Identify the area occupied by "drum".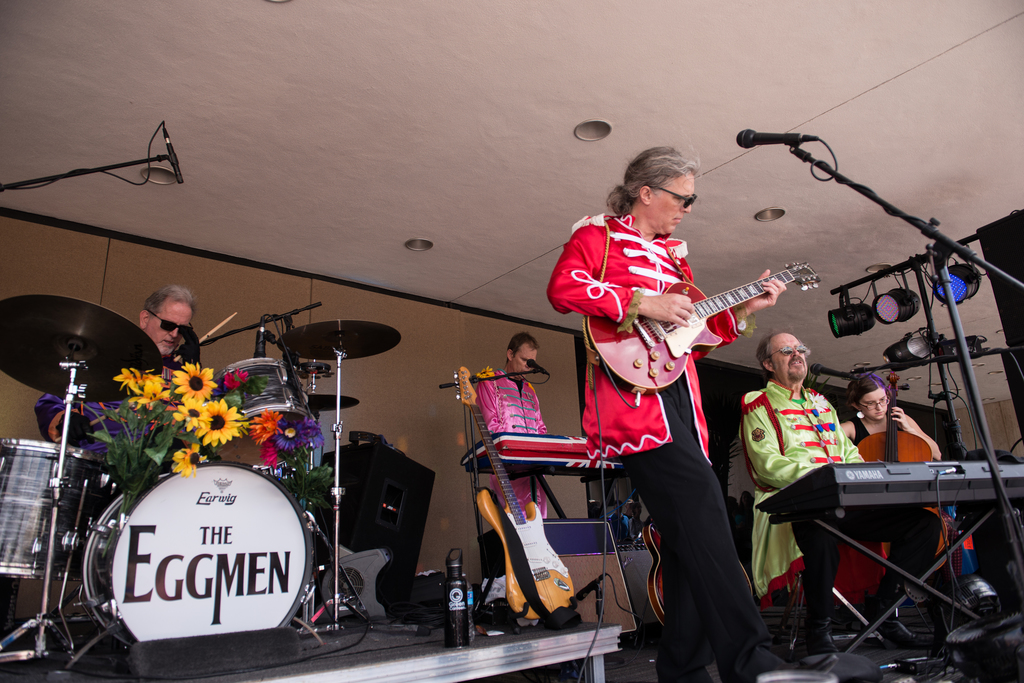
Area: rect(0, 438, 107, 586).
